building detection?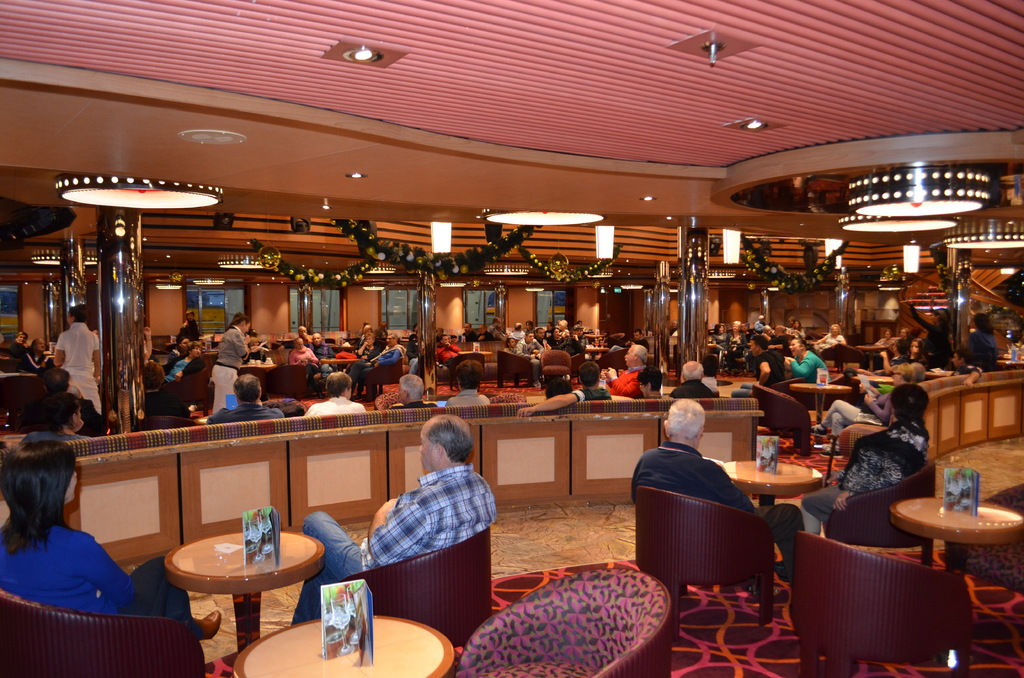
box(1, 0, 1023, 677)
